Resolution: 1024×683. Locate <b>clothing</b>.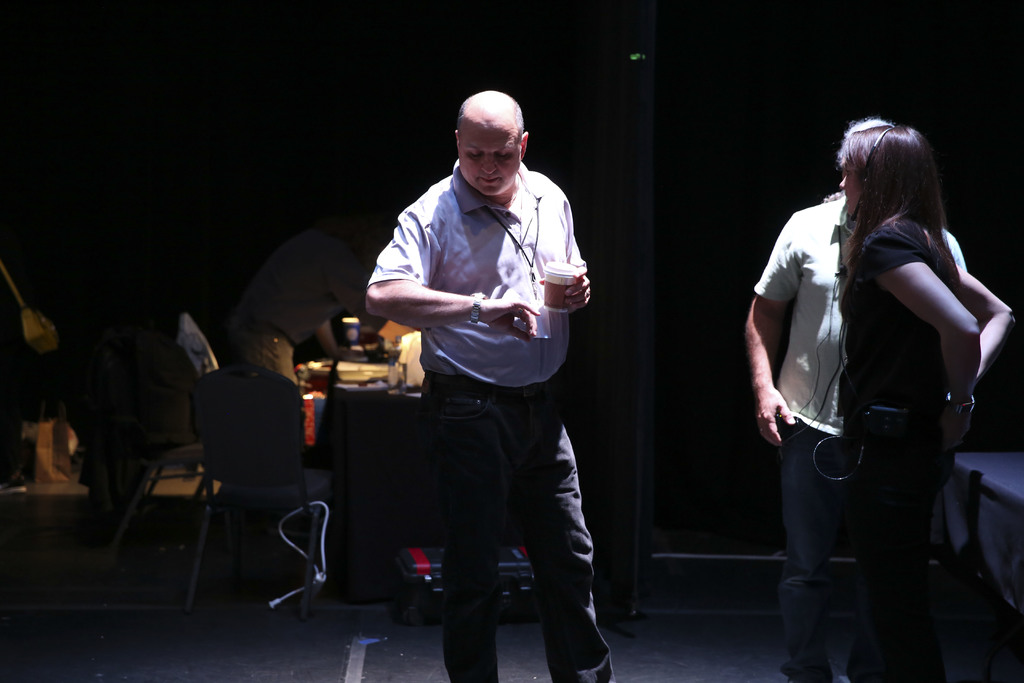
<region>834, 218, 957, 677</region>.
